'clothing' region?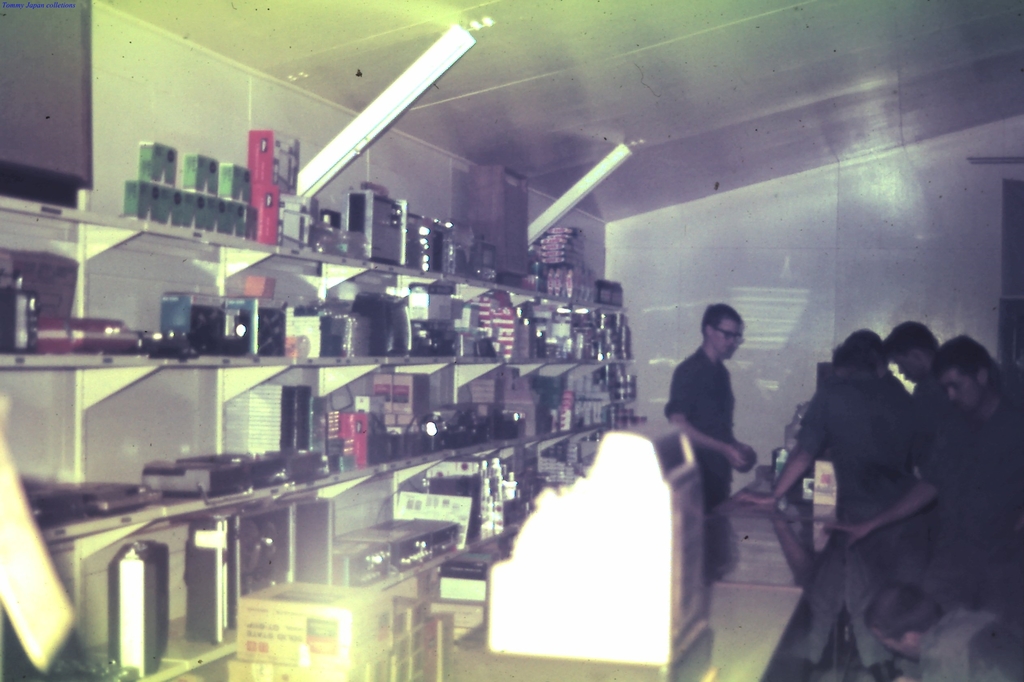
BBox(886, 379, 1012, 675)
